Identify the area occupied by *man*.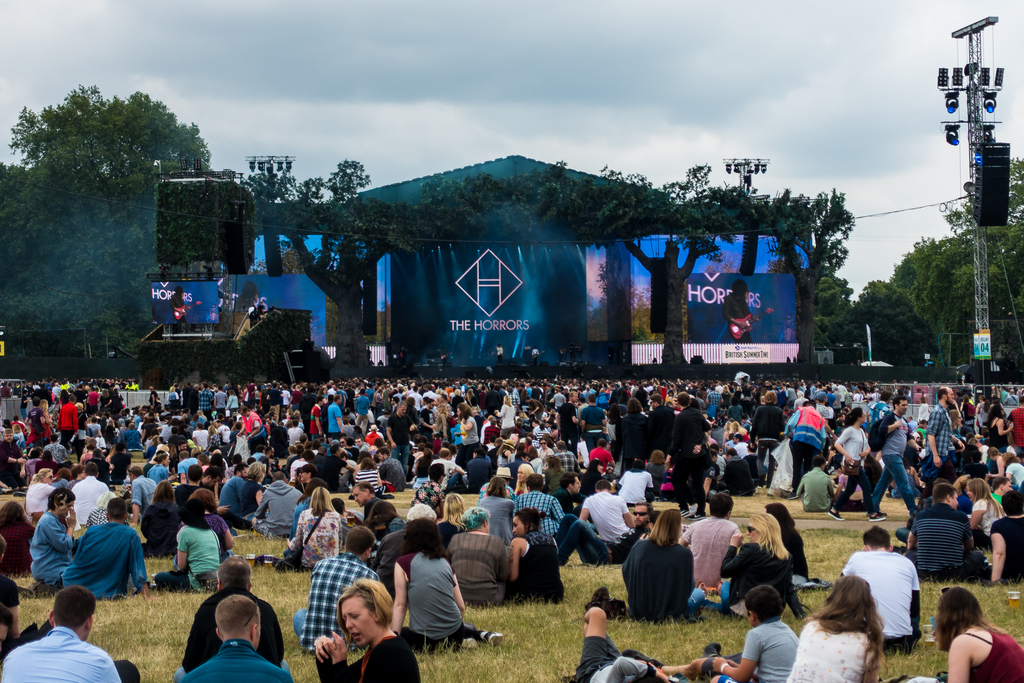
Area: 310,394,327,443.
